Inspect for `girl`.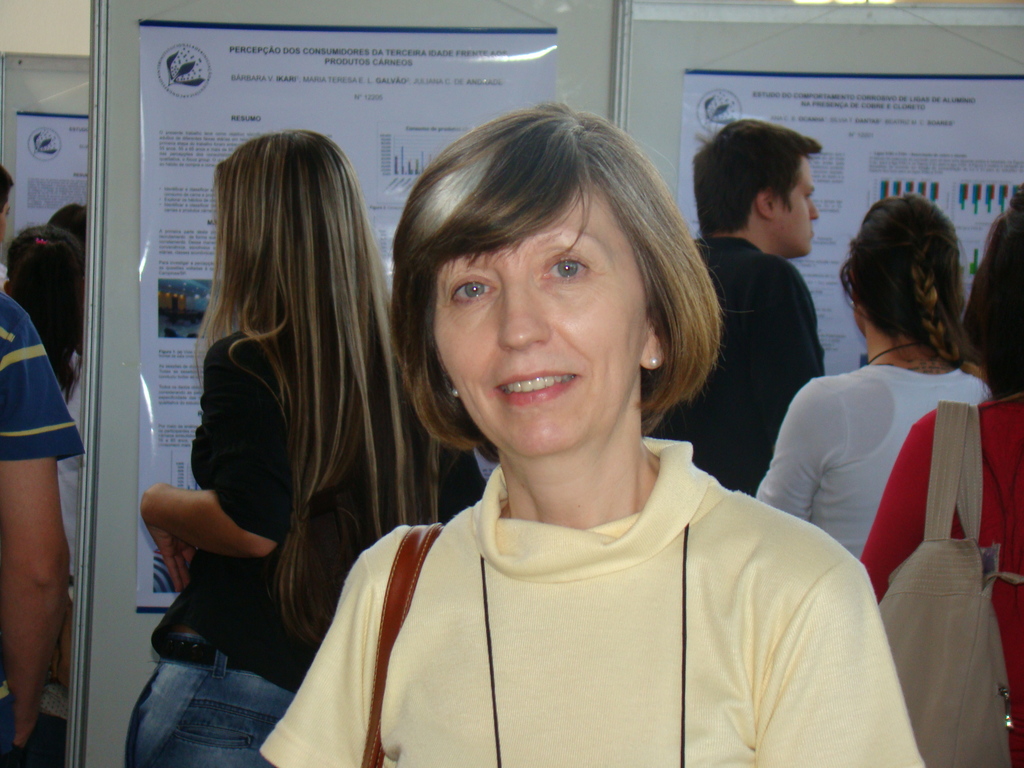
Inspection: select_region(145, 129, 482, 767).
